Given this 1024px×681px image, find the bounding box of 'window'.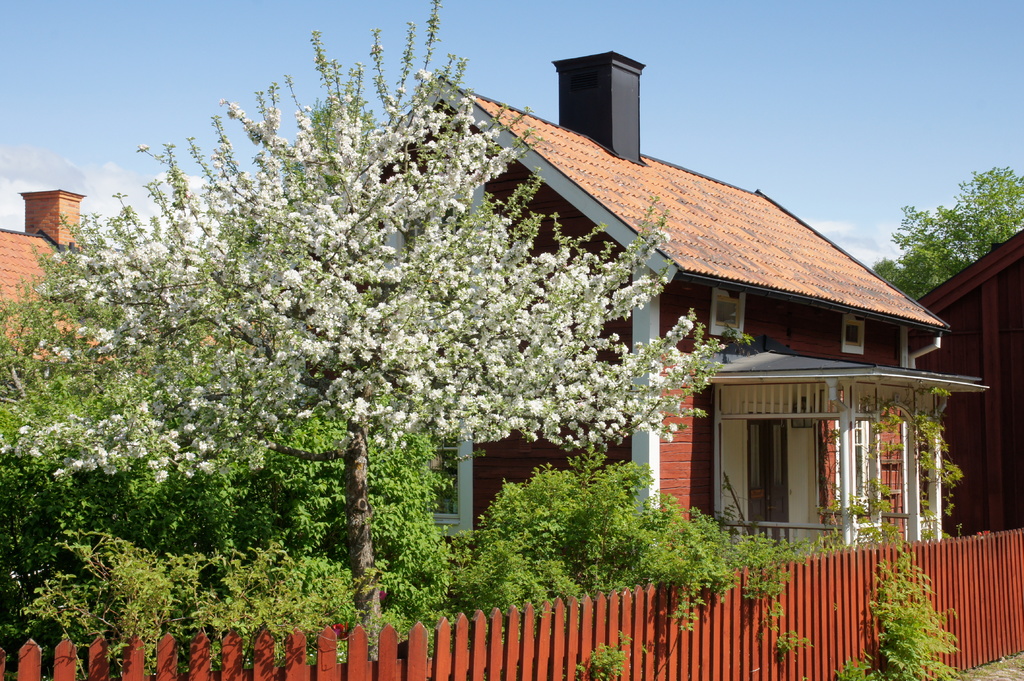
<region>419, 427, 472, 540</region>.
